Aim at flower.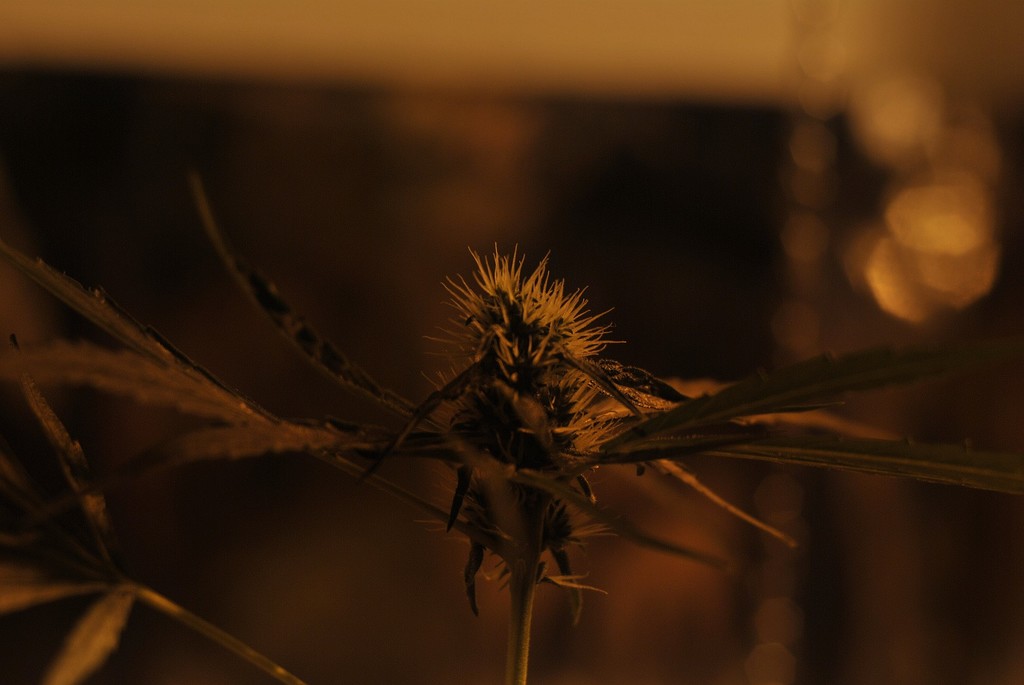
Aimed at rect(427, 245, 630, 407).
